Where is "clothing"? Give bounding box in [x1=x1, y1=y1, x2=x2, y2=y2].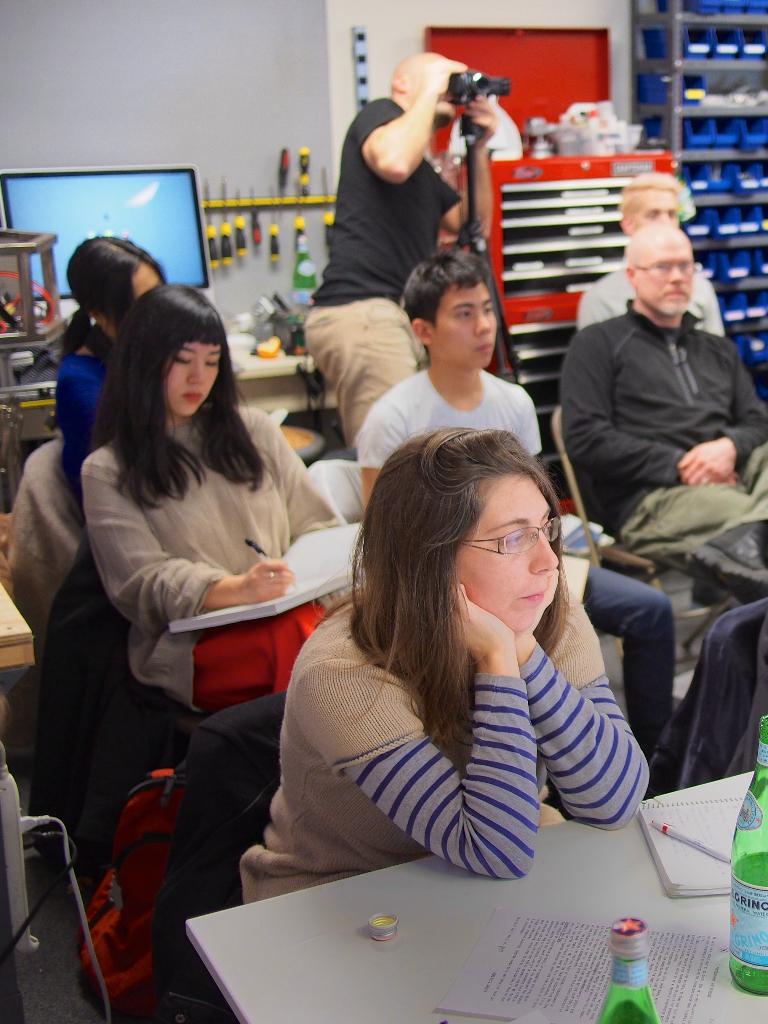
[x1=580, y1=257, x2=728, y2=342].
